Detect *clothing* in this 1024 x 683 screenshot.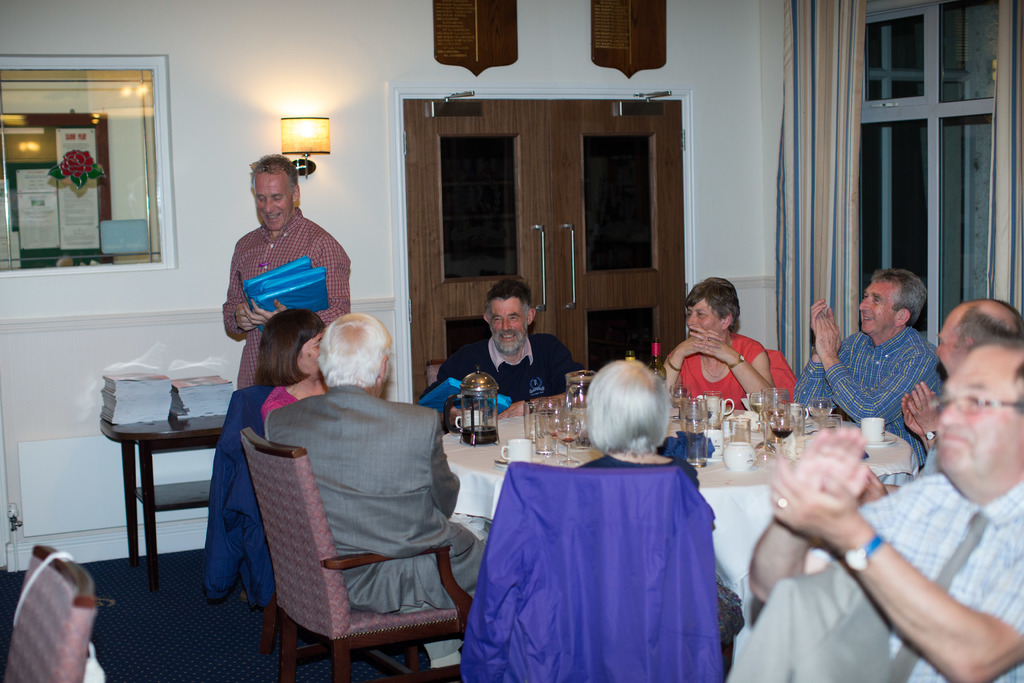
Detection: 665:331:793:411.
